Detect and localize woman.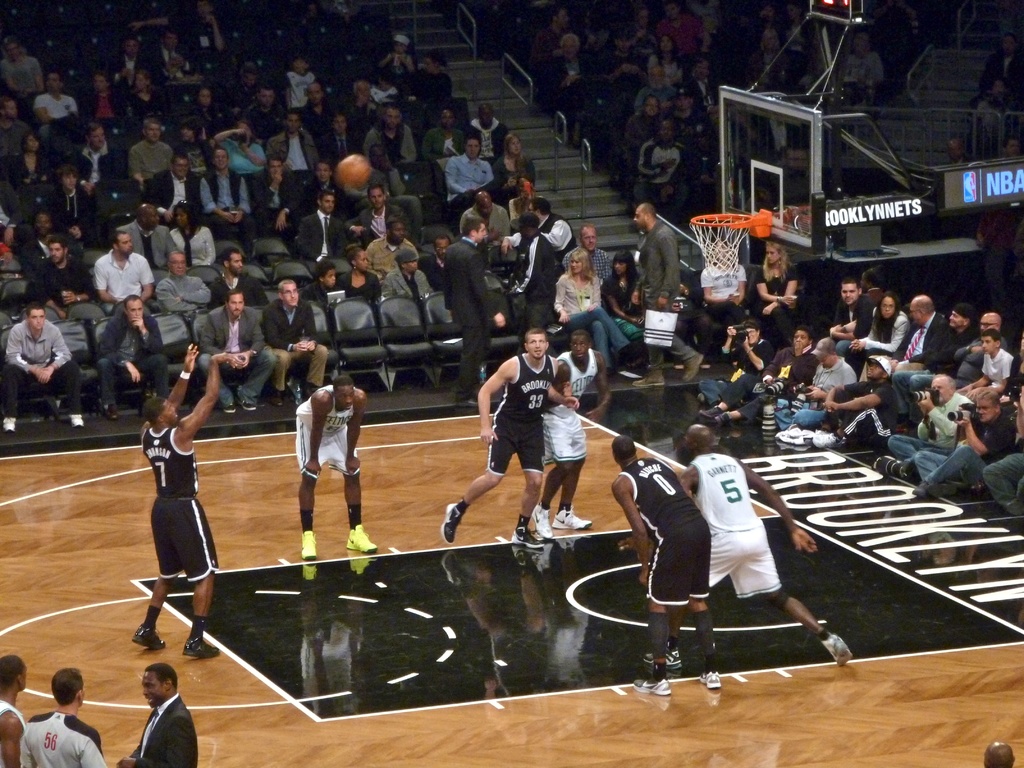
Localized at box=[551, 250, 633, 376].
